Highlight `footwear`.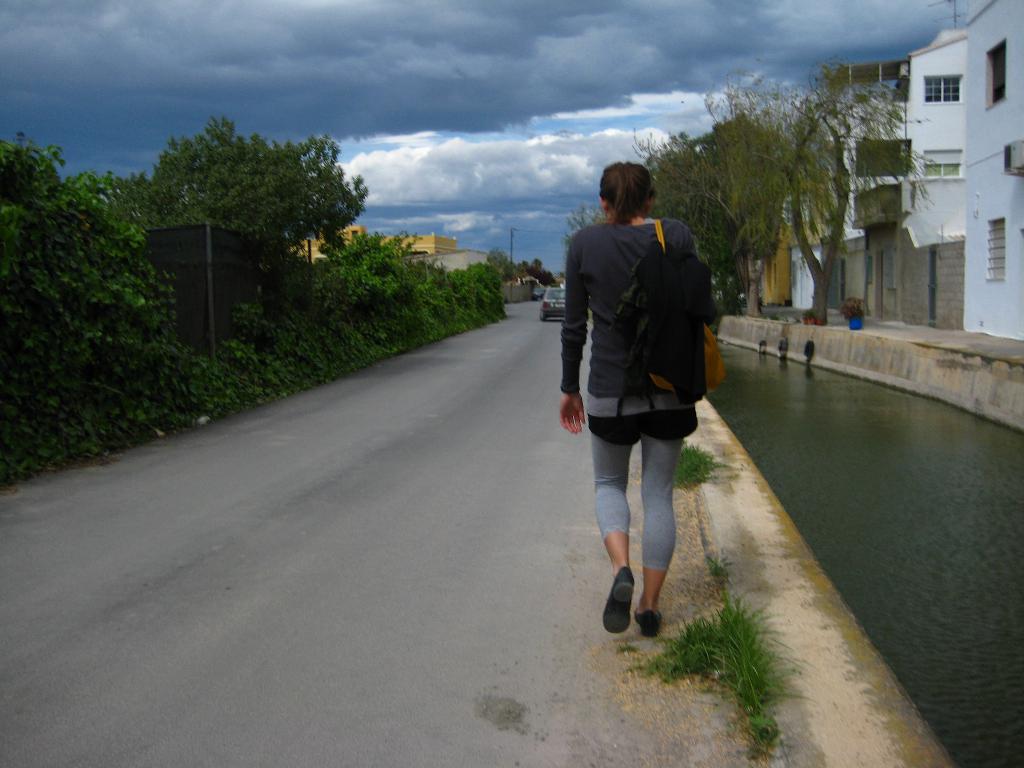
Highlighted region: [left=596, top=516, right=674, bottom=633].
